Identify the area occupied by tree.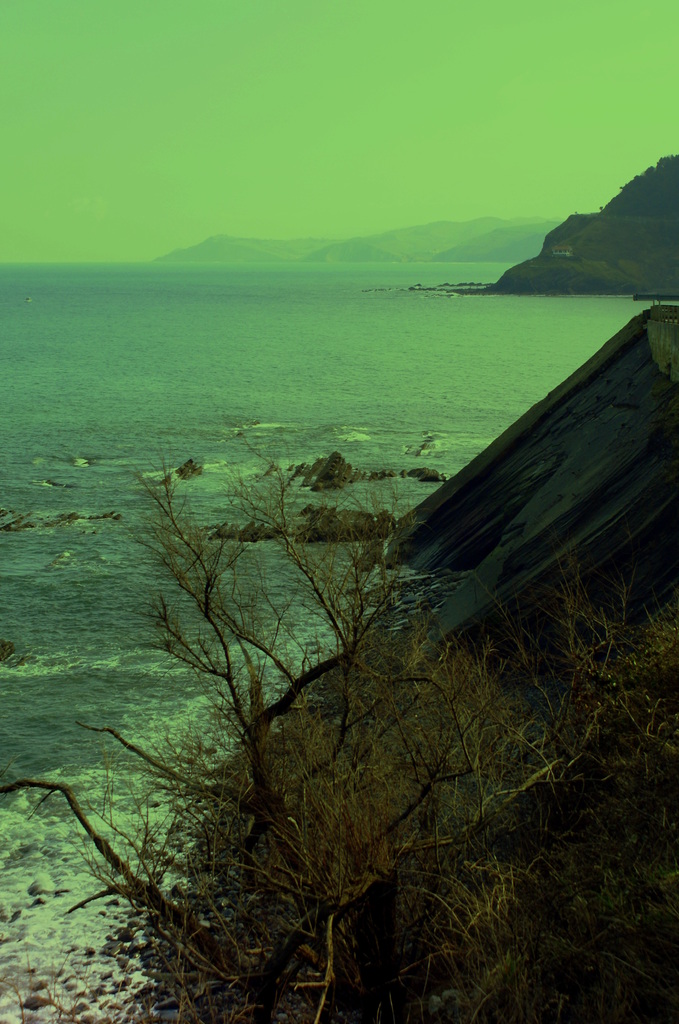
Area: 0/433/678/1023.
